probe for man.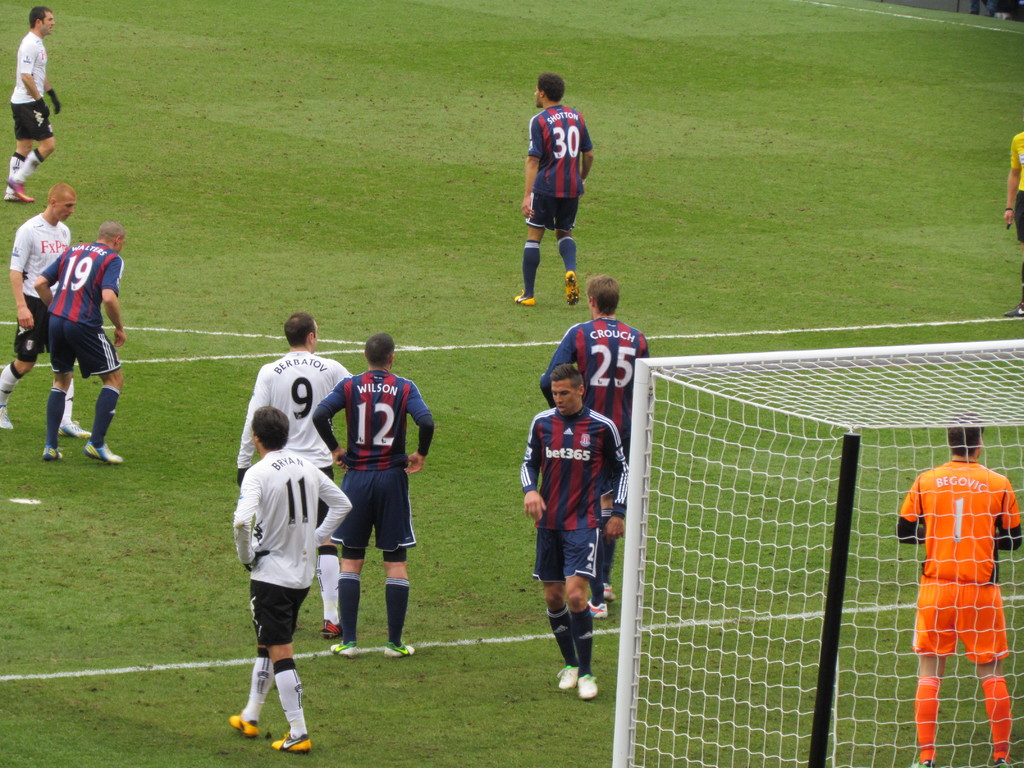
Probe result: [37,218,131,472].
